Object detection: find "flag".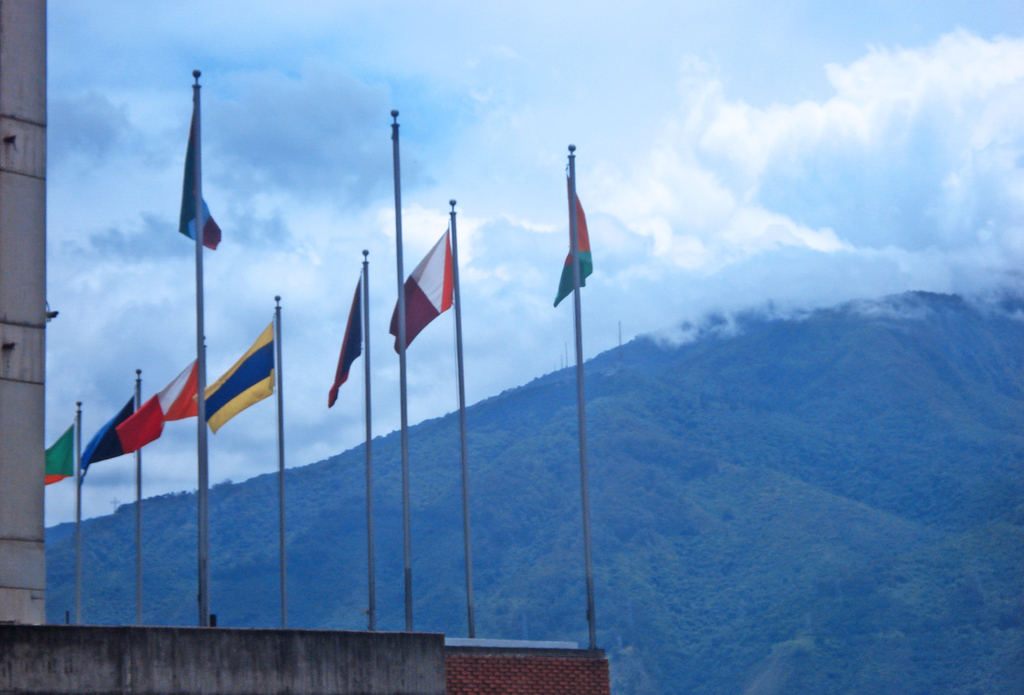
(181, 81, 222, 250).
